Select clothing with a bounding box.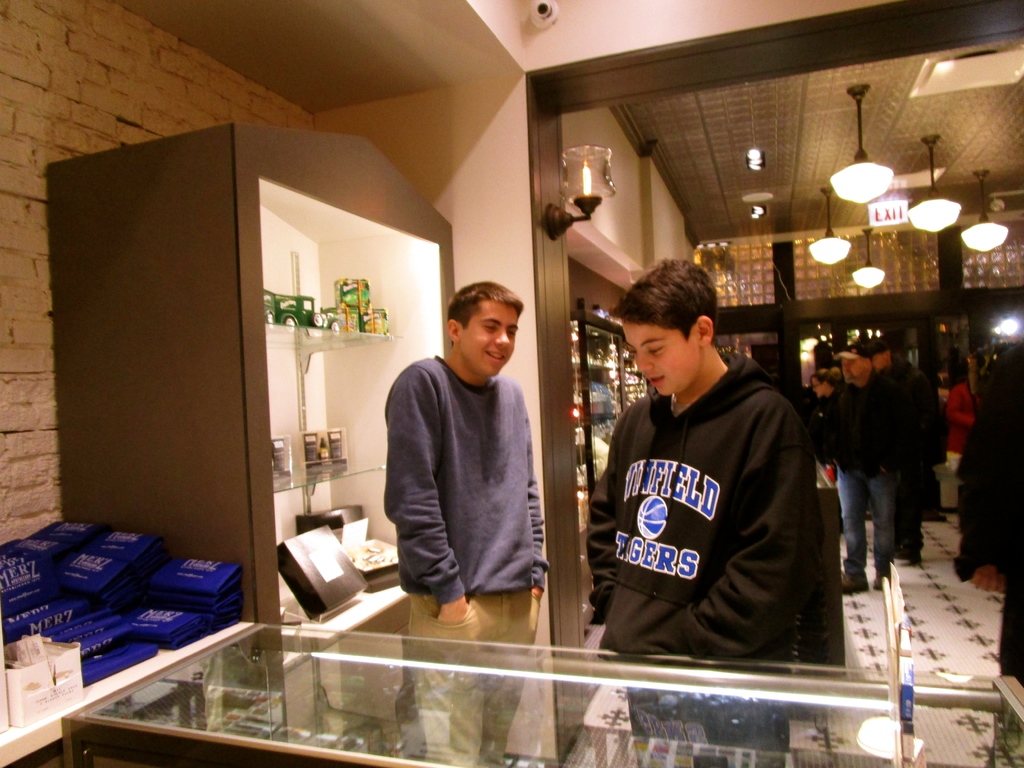
bbox=(838, 477, 891, 572).
